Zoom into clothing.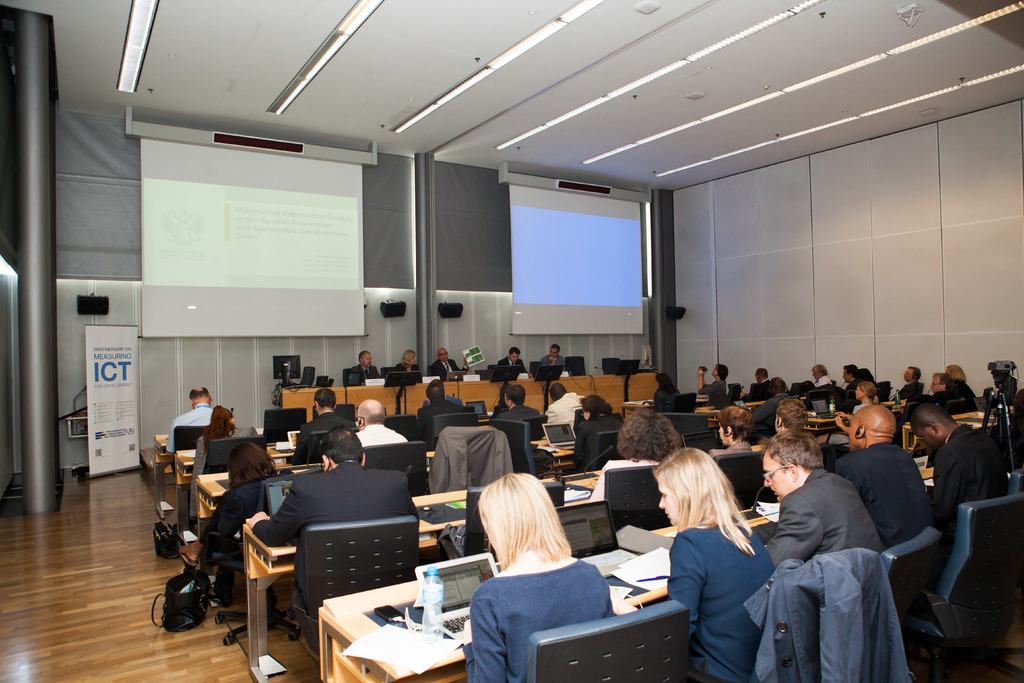
Zoom target: <box>251,461,422,608</box>.
